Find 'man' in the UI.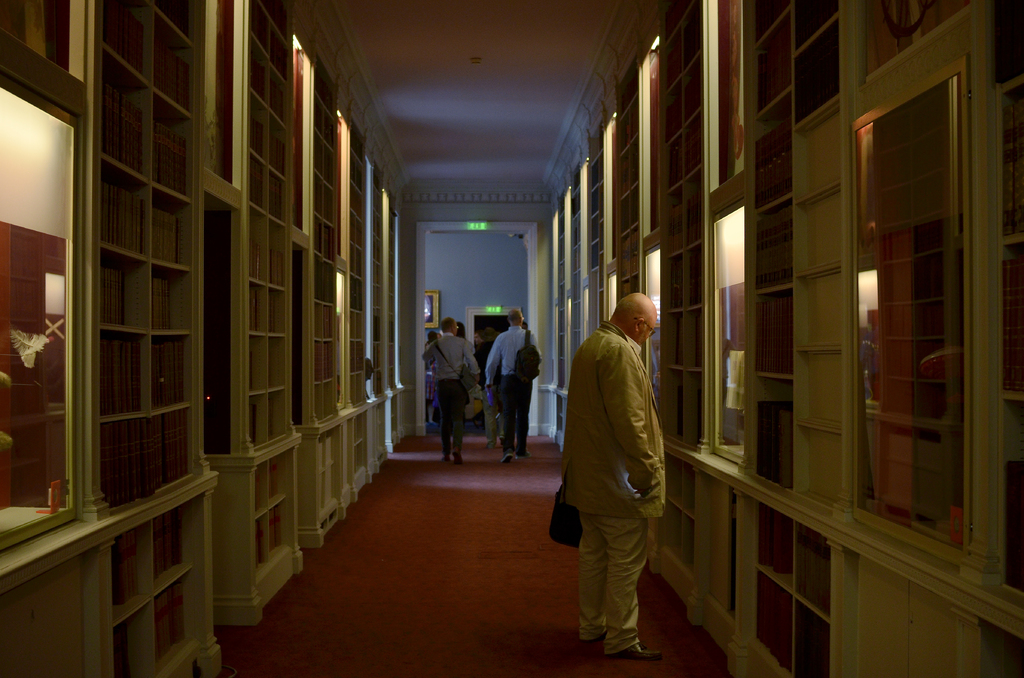
UI element at Rect(484, 307, 541, 464).
